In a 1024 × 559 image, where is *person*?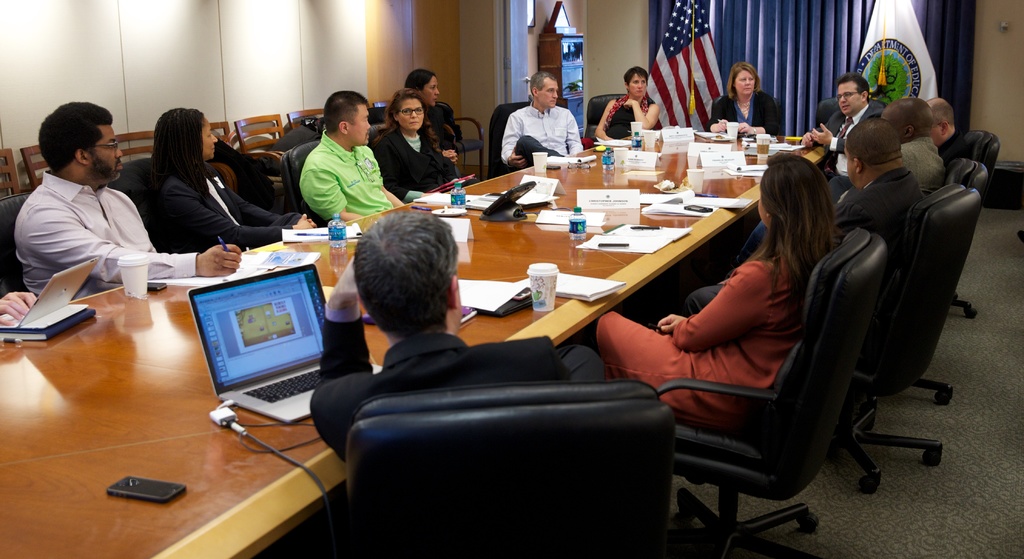
bbox(141, 102, 328, 254).
